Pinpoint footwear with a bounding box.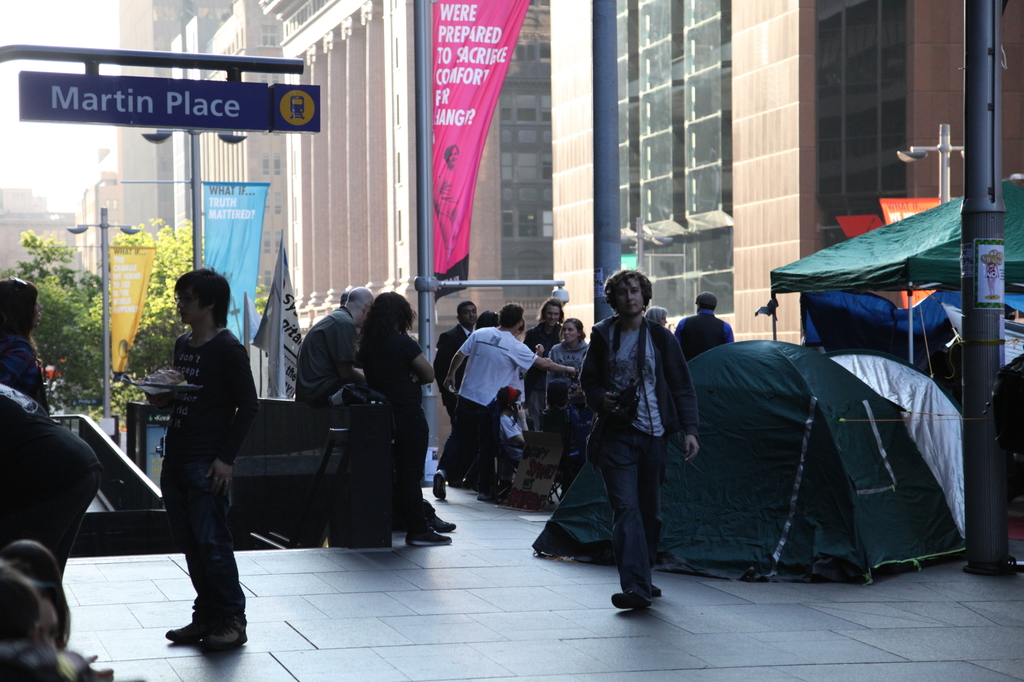
l=433, t=472, r=449, b=500.
